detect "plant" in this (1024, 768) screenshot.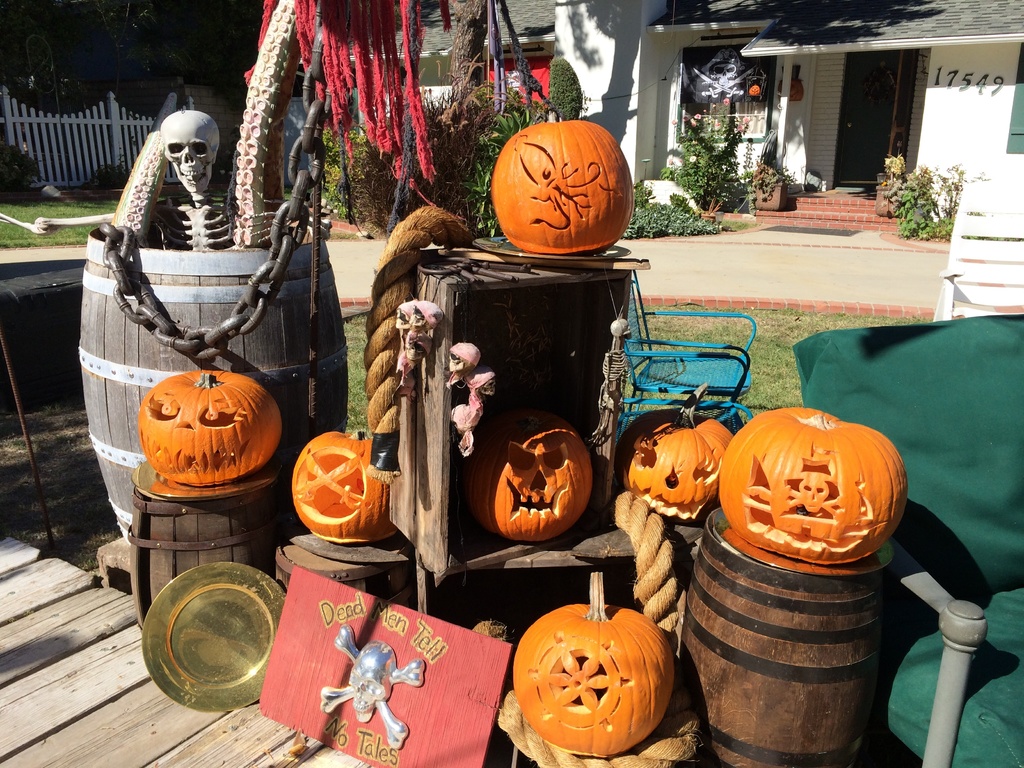
Detection: rect(886, 166, 989, 240).
